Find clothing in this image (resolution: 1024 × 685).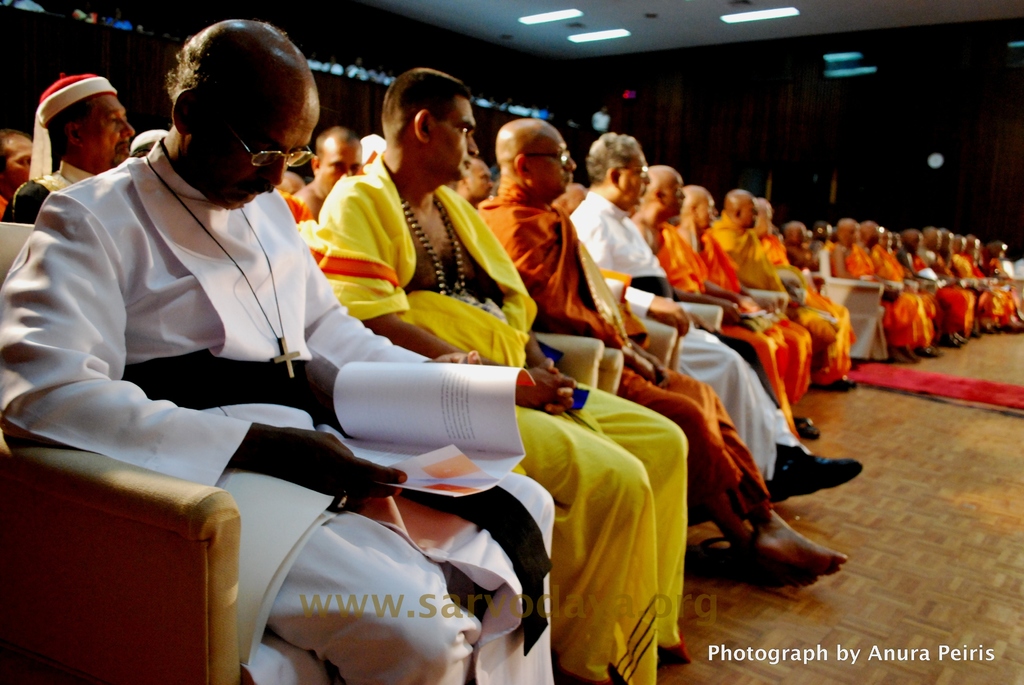
758,228,851,384.
